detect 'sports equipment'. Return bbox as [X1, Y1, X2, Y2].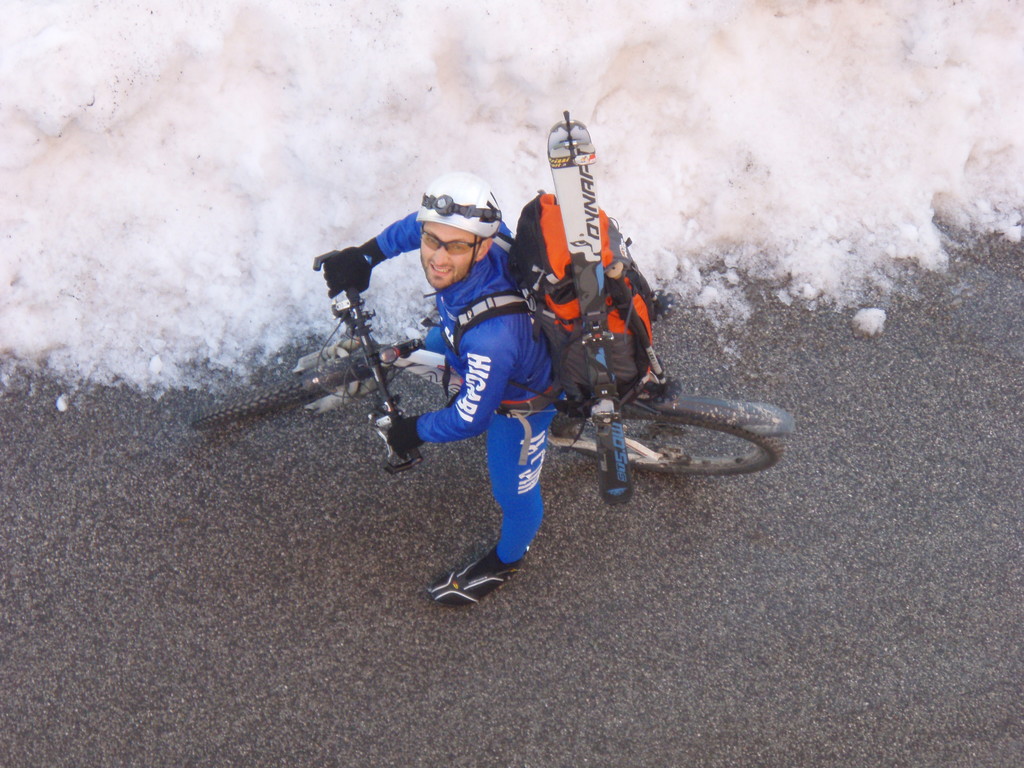
[412, 167, 507, 244].
